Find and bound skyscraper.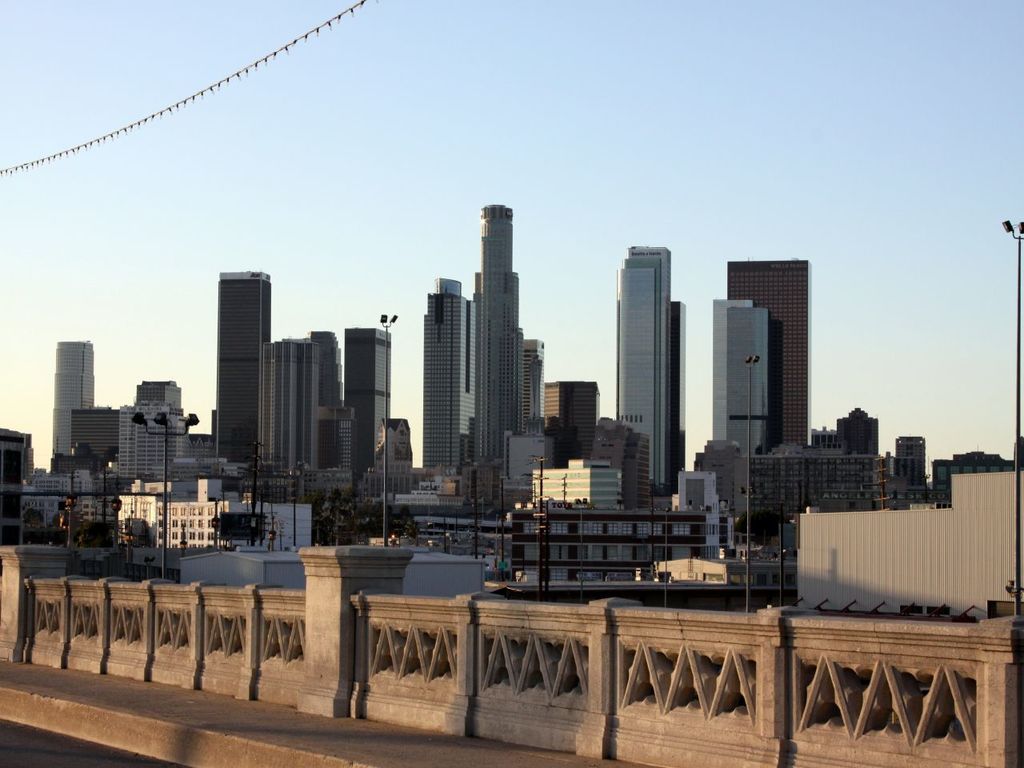
Bound: {"x1": 672, "y1": 295, "x2": 686, "y2": 479}.
